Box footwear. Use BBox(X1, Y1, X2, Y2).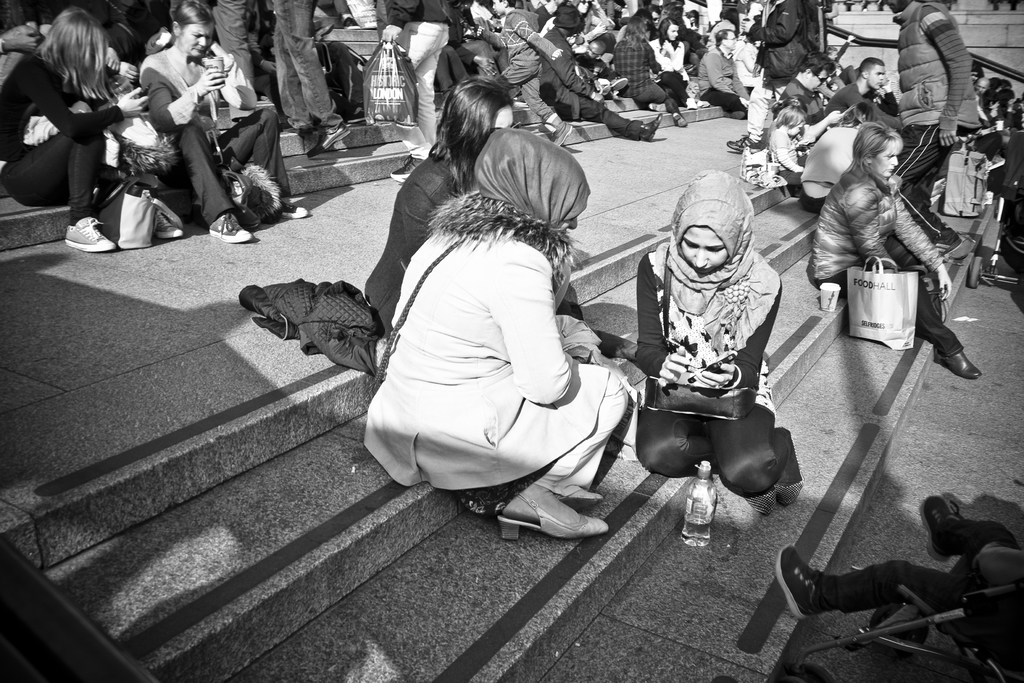
BBox(388, 155, 423, 181).
